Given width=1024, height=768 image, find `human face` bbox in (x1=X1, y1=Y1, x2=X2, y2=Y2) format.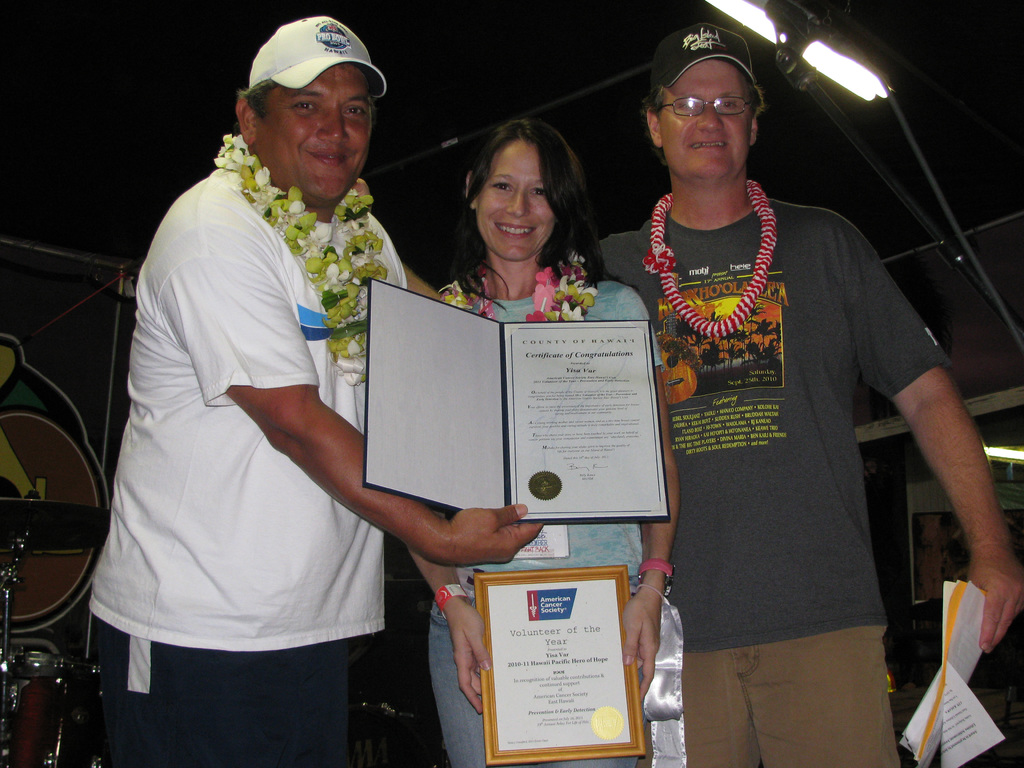
(x1=660, y1=59, x2=753, y2=182).
